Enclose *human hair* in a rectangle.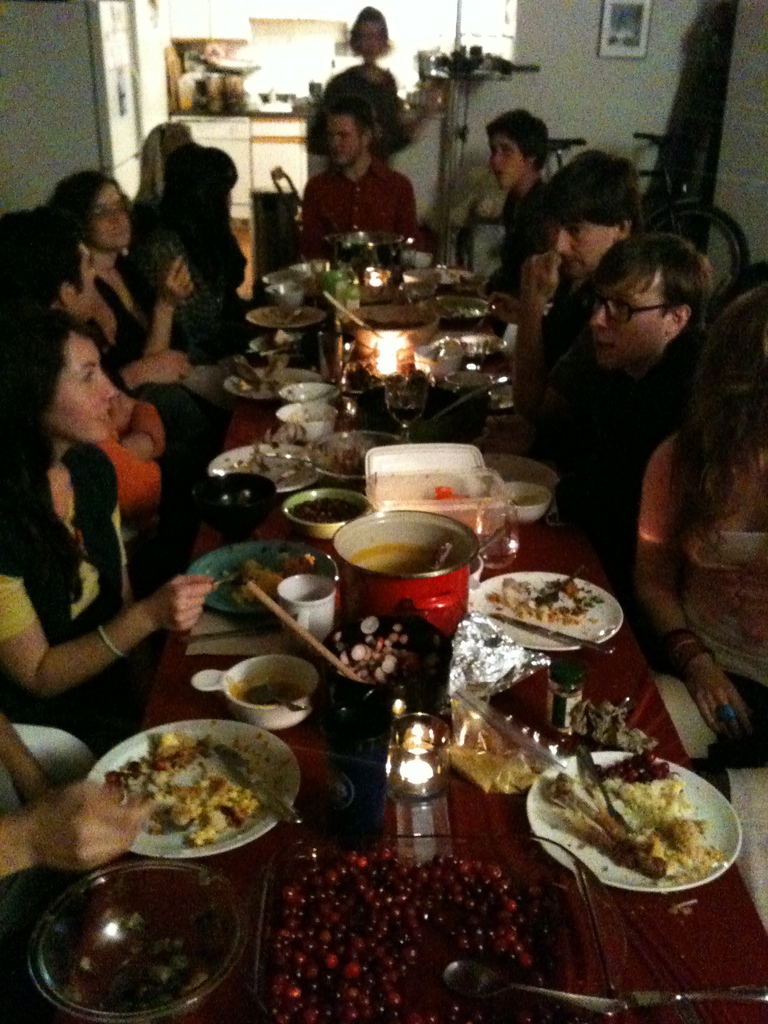
bbox(159, 147, 236, 305).
